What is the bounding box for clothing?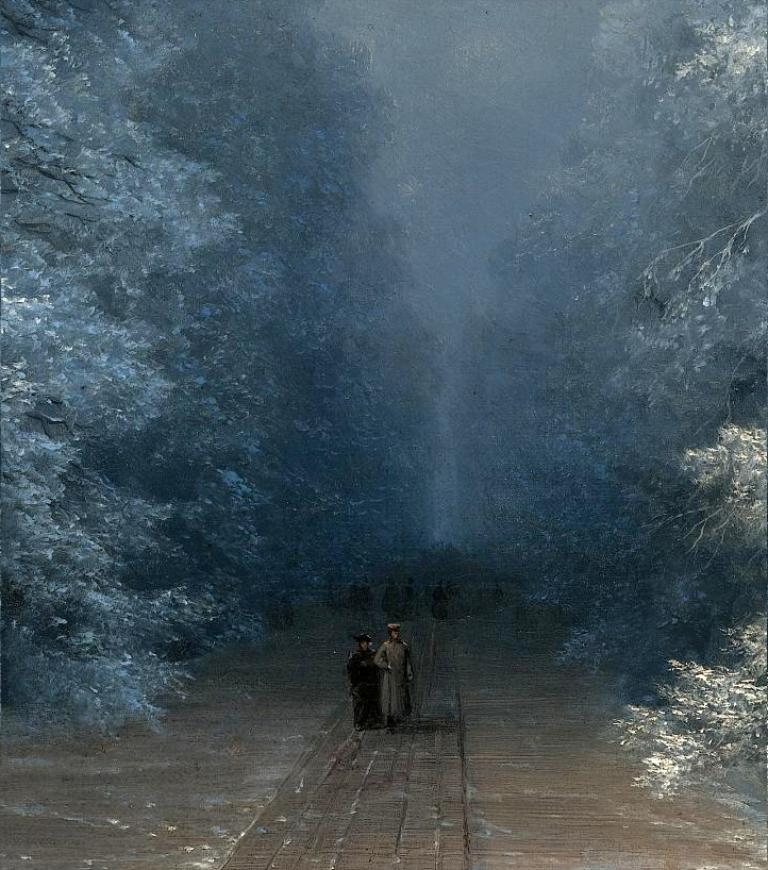
Rect(348, 648, 377, 729).
